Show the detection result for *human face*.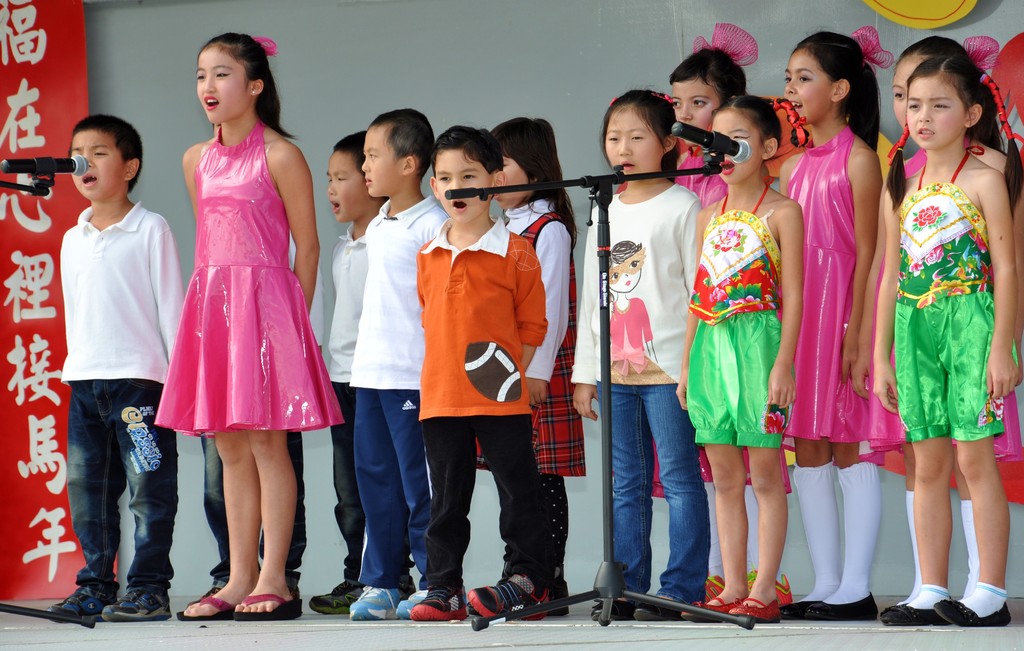
[608,247,641,295].
